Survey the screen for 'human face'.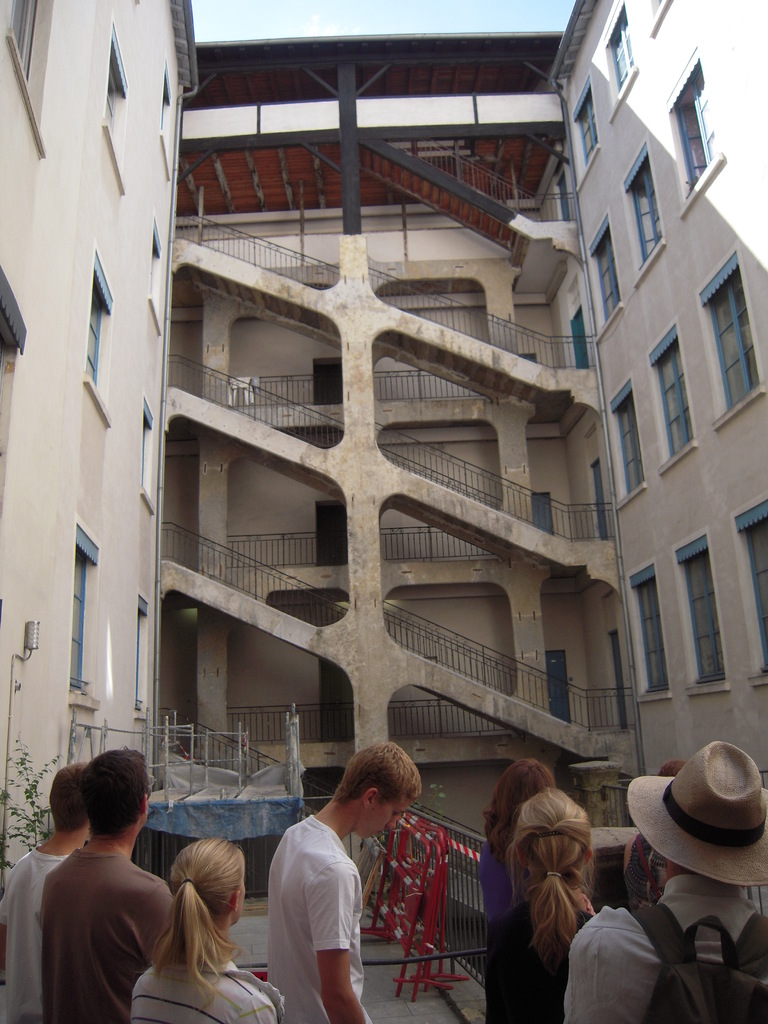
Survey found: [362,798,411,840].
